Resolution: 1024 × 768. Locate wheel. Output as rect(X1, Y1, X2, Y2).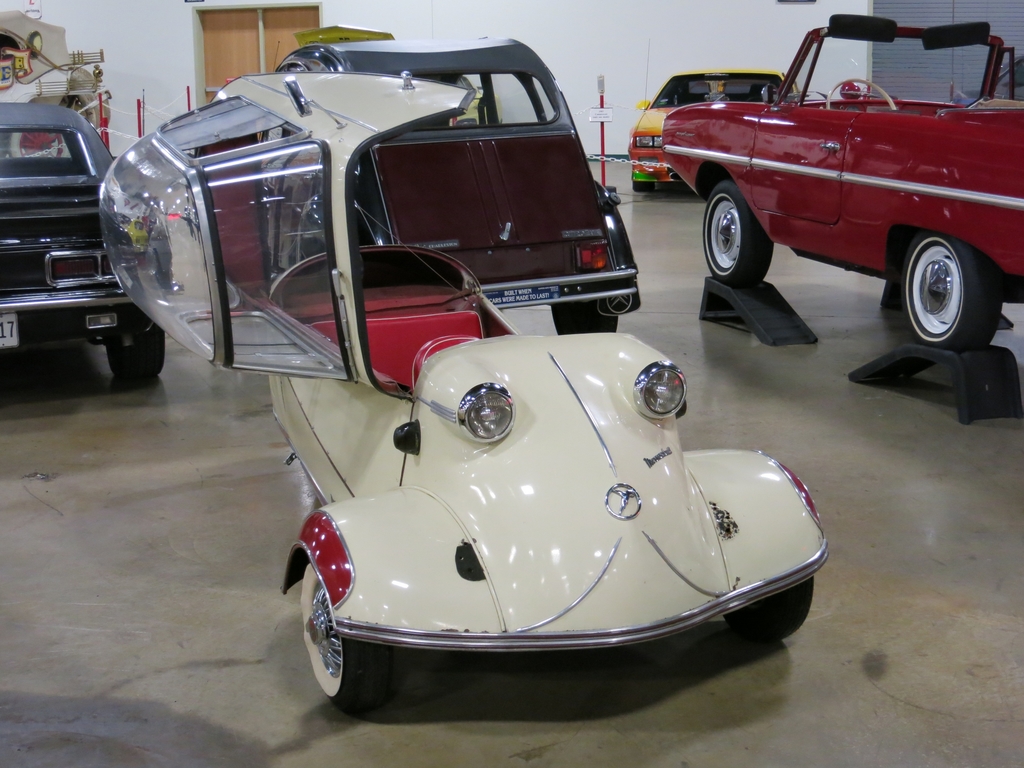
rect(824, 80, 898, 115).
